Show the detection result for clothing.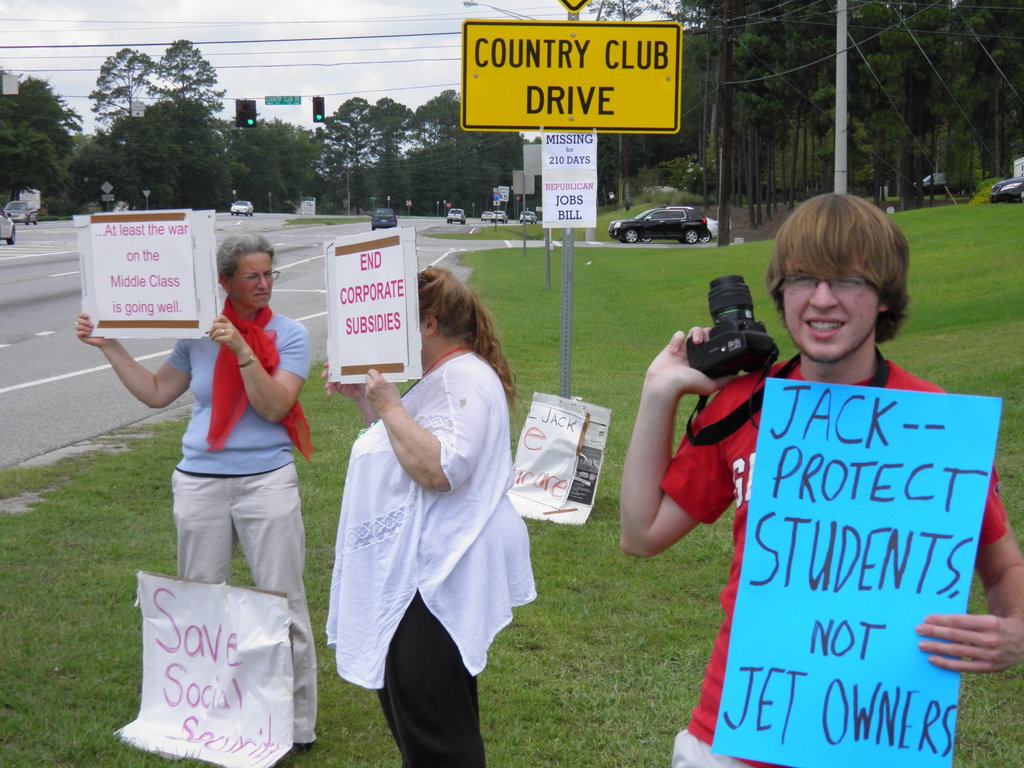
(377,595,482,767).
